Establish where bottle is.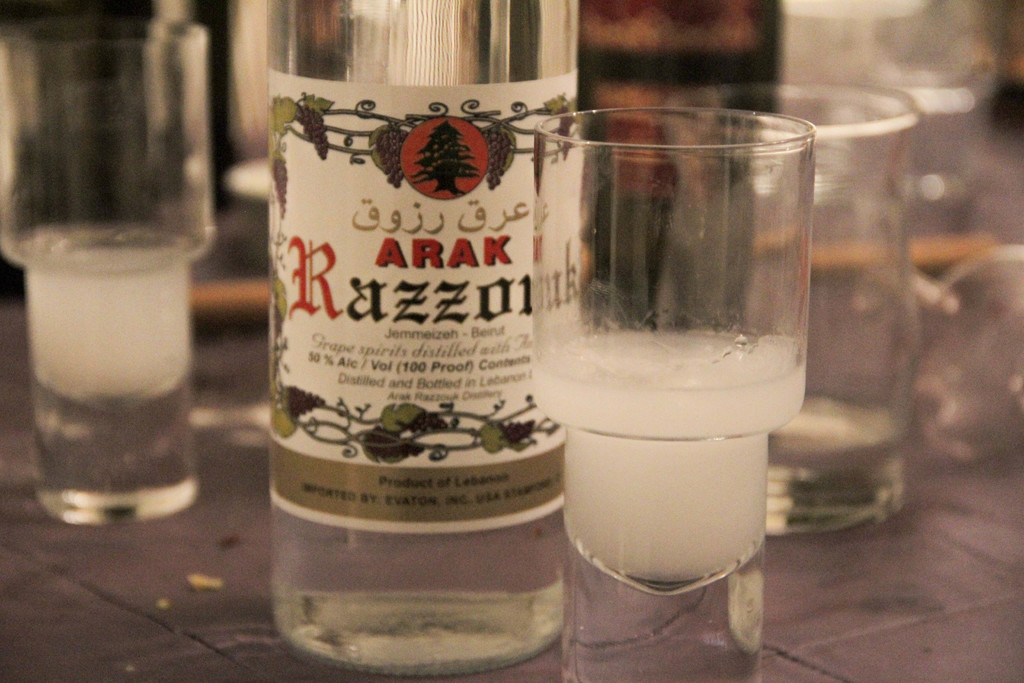
Established at box(262, 32, 595, 648).
